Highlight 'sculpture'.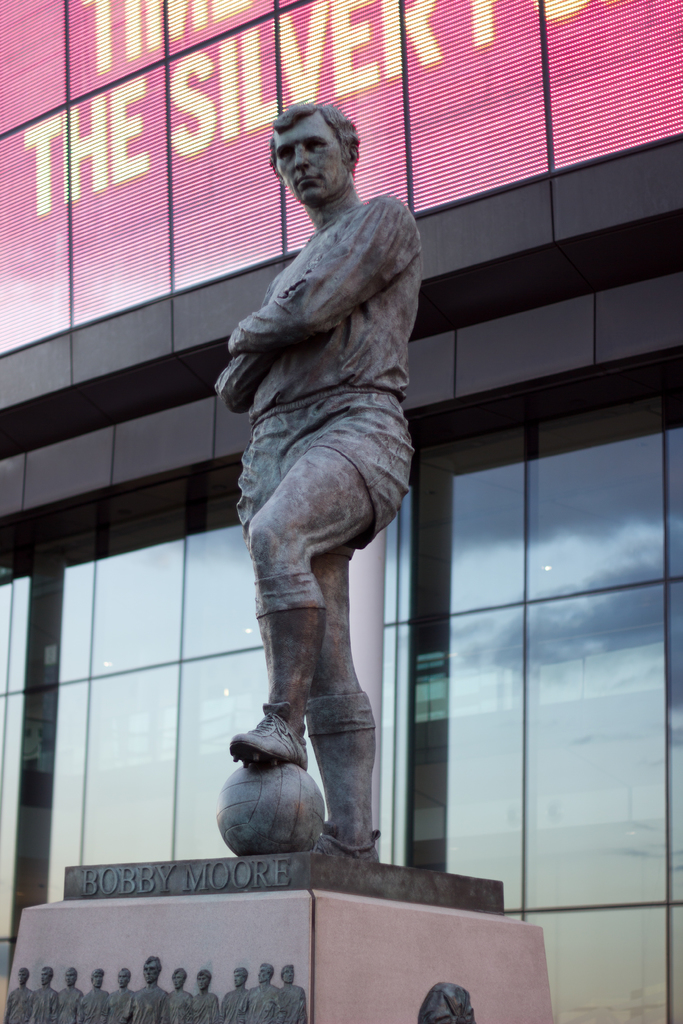
Highlighted region: <region>218, 106, 440, 829</region>.
